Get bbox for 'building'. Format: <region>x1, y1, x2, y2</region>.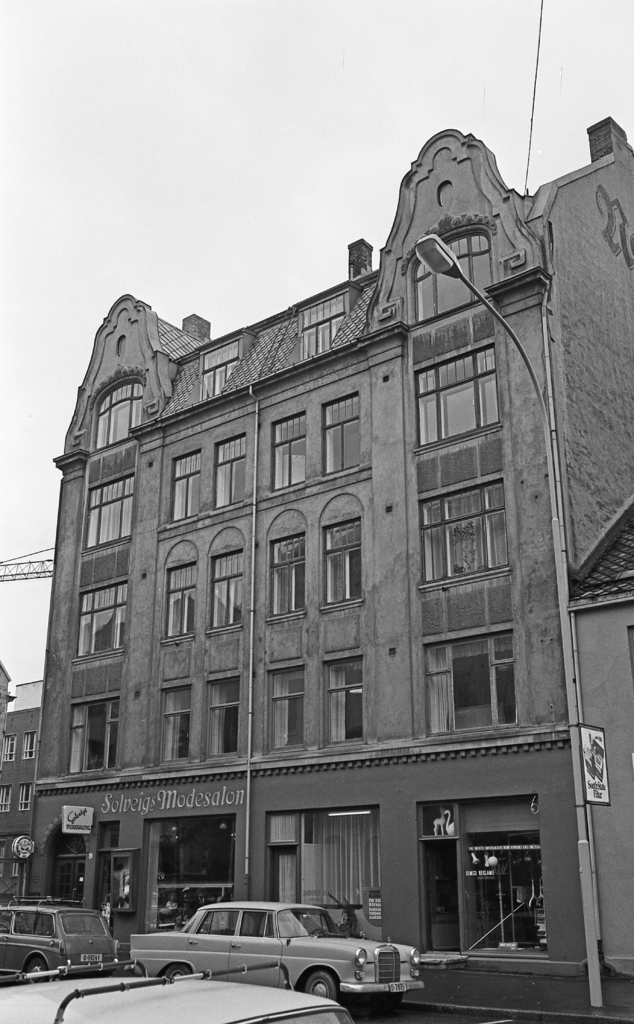
<region>1, 99, 633, 1018</region>.
